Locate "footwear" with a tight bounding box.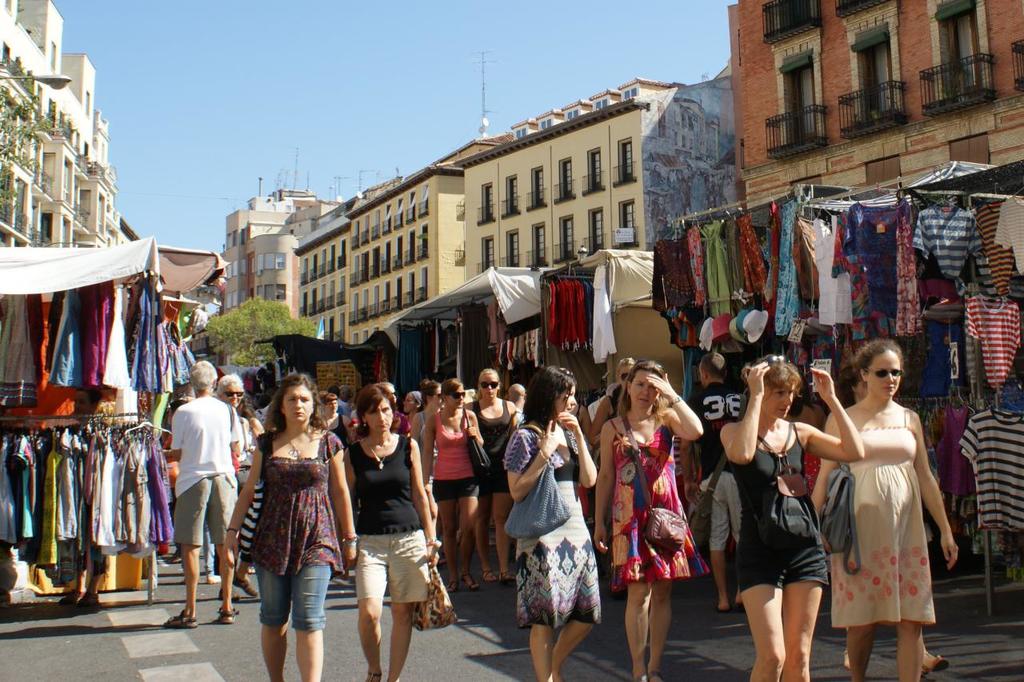
Rect(461, 568, 482, 592).
